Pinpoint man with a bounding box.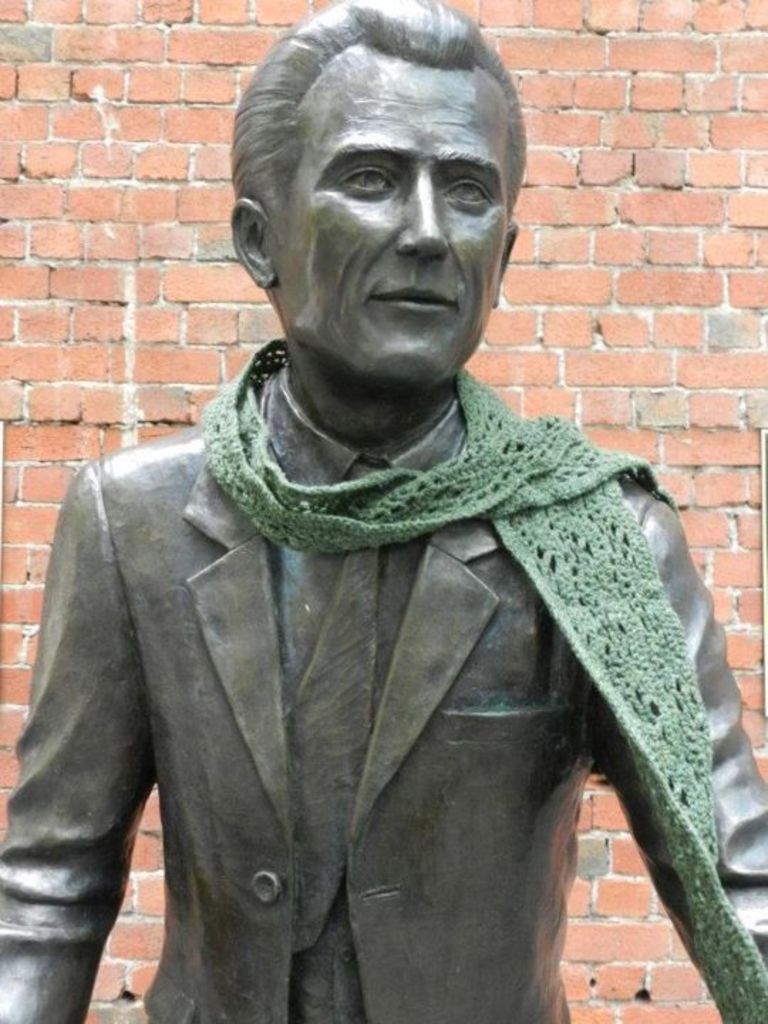
(left=0, top=0, right=765, bottom=1023).
